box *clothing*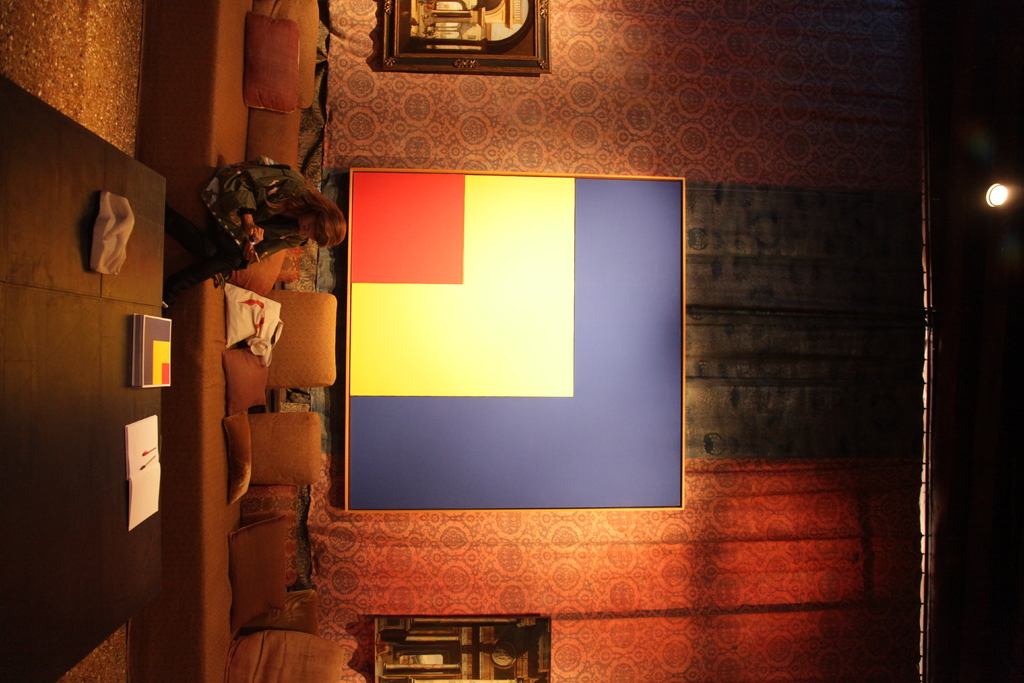
[left=208, top=160, right=312, bottom=220]
